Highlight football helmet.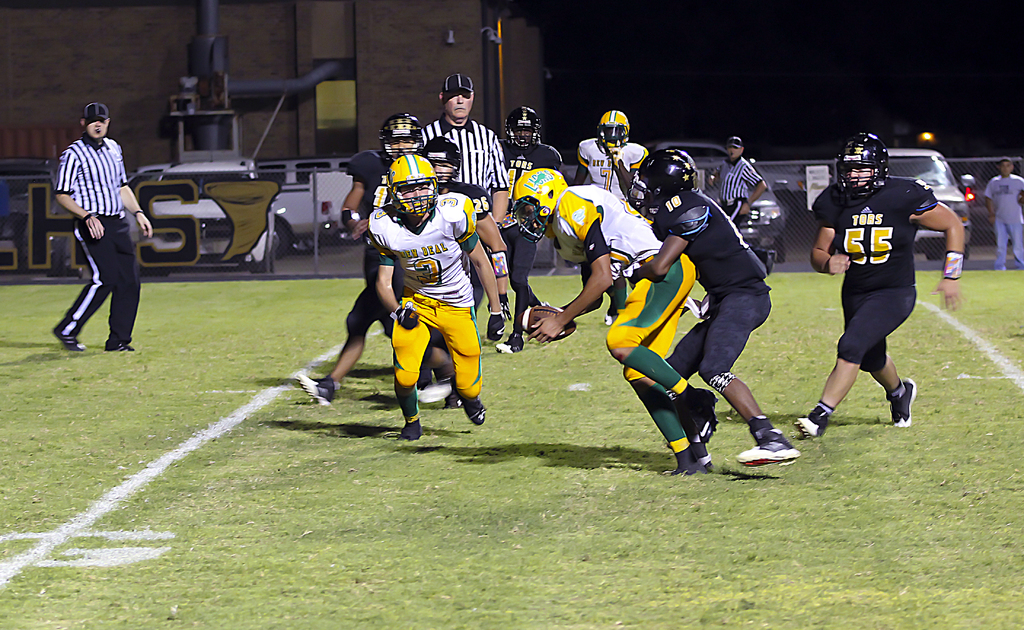
Highlighted region: detection(627, 147, 699, 209).
